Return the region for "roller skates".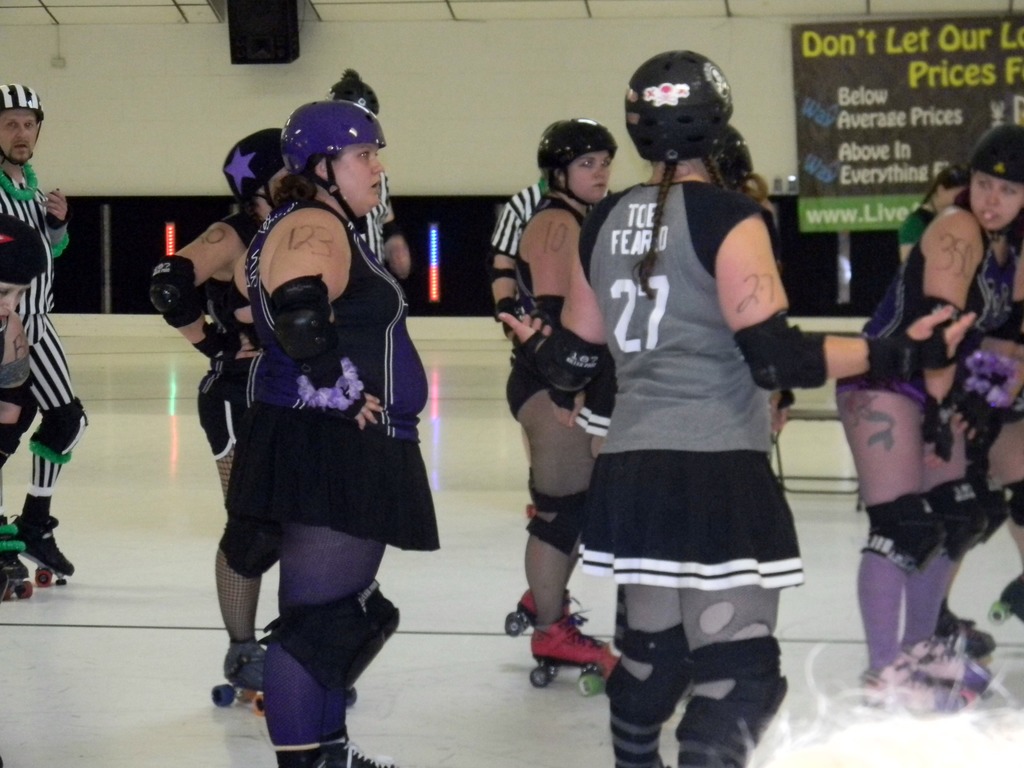
[left=504, top=585, right=580, bottom=638].
